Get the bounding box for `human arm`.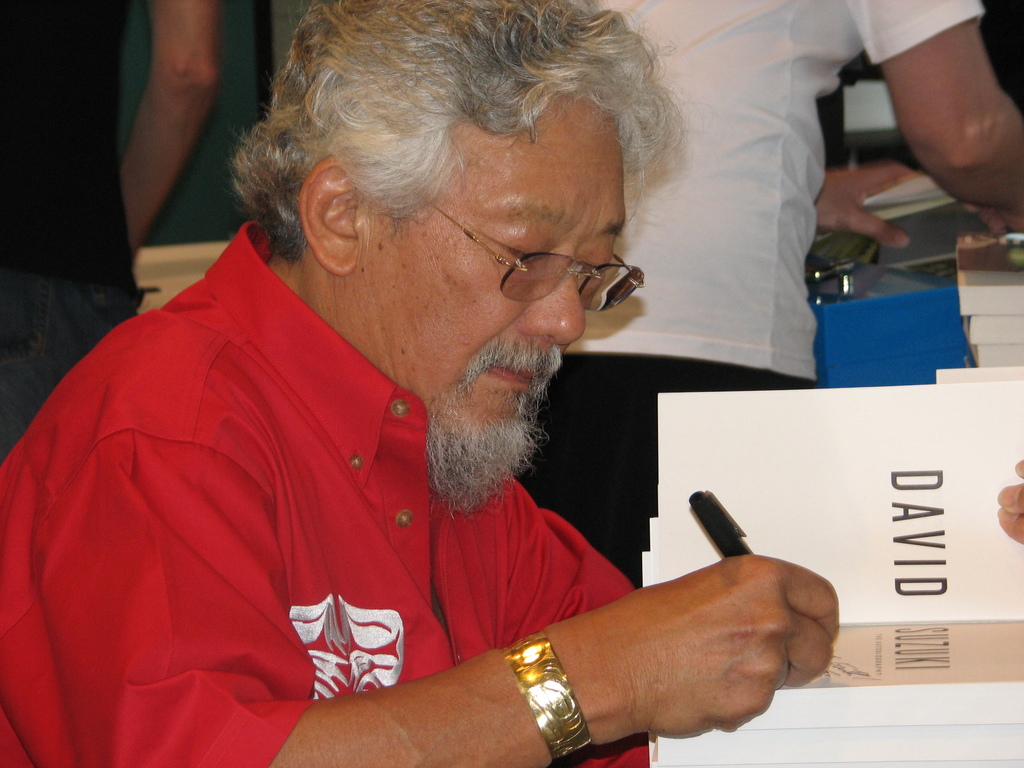
crop(111, 0, 234, 249).
